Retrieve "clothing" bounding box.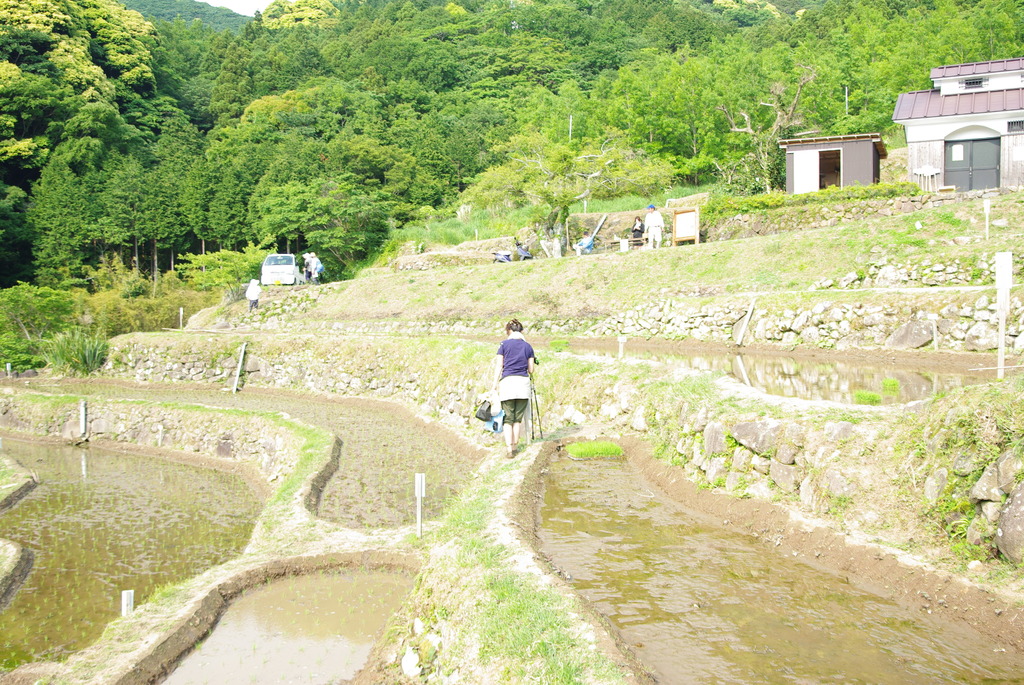
Bounding box: pyautogui.locateOnScreen(643, 209, 664, 246).
